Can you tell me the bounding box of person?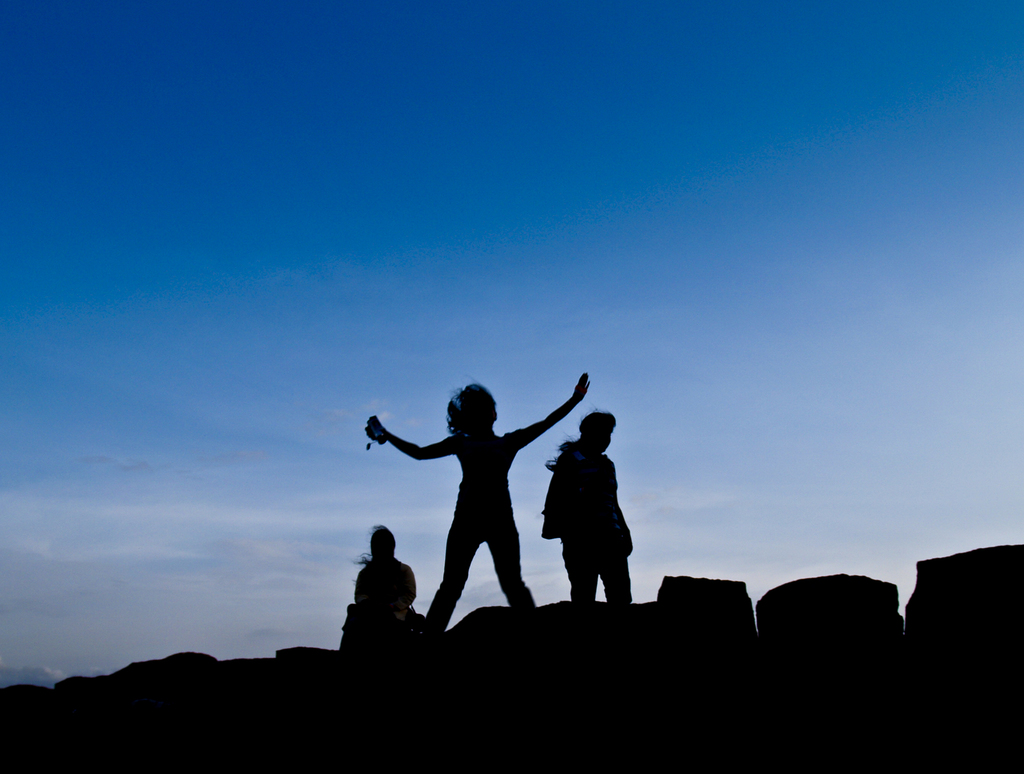
x1=359 y1=379 x2=561 y2=637.
